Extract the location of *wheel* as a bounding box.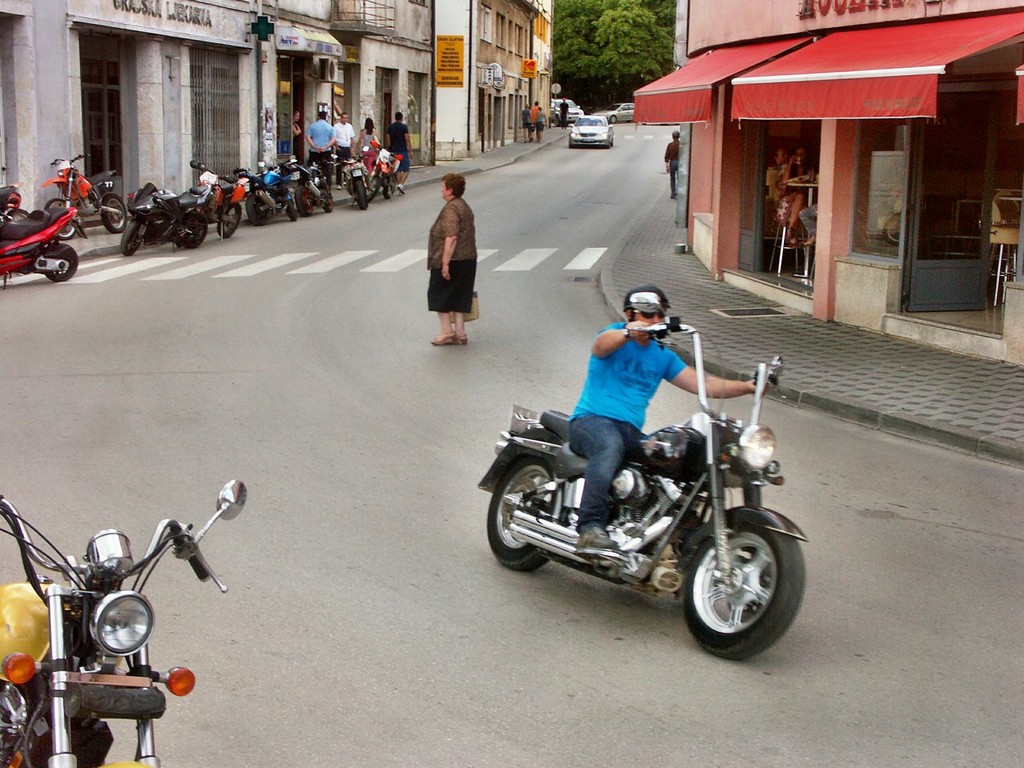
293:187:316:216.
